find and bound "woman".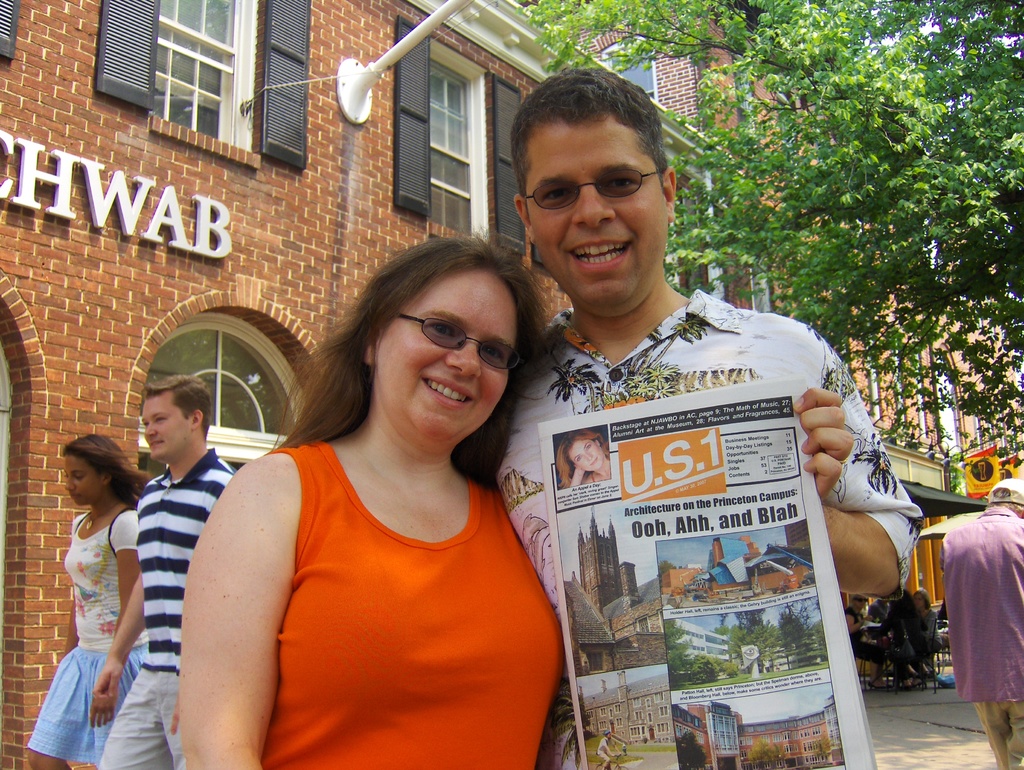
Bound: <box>25,432,157,769</box>.
